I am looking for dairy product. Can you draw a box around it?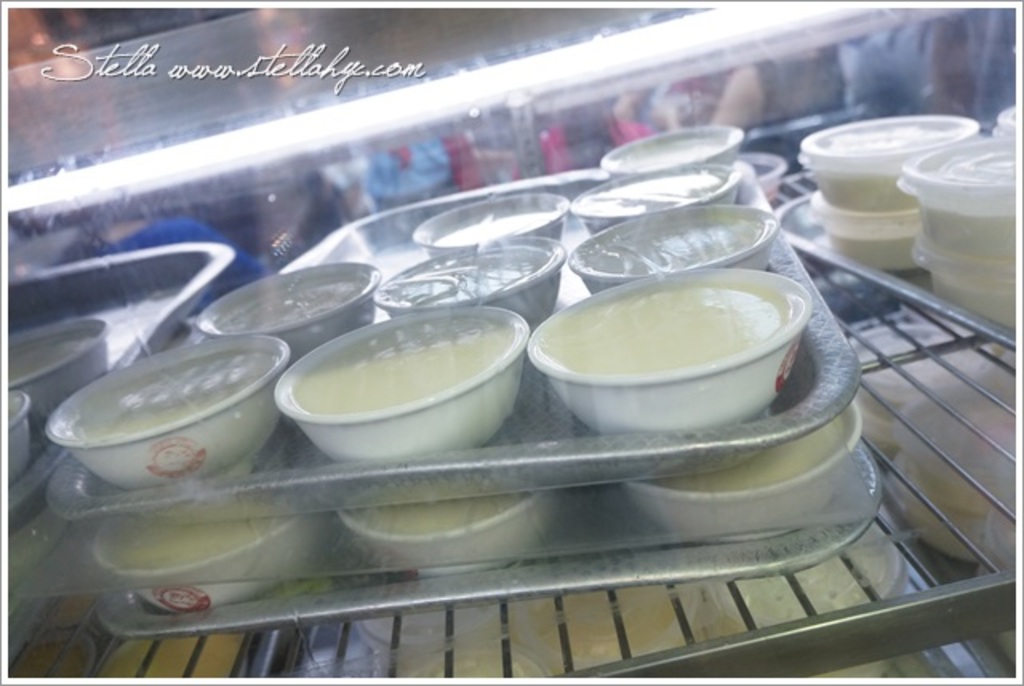
Sure, the bounding box is bbox=[682, 561, 859, 670].
